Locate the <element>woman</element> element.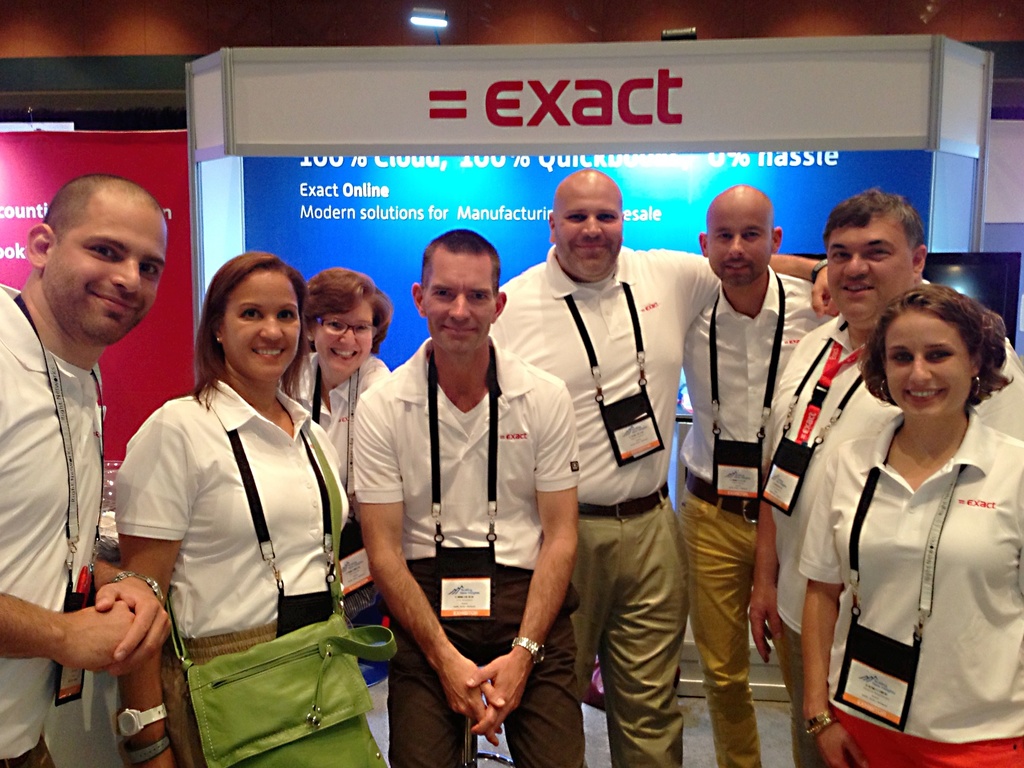
Element bbox: detection(788, 246, 1004, 765).
